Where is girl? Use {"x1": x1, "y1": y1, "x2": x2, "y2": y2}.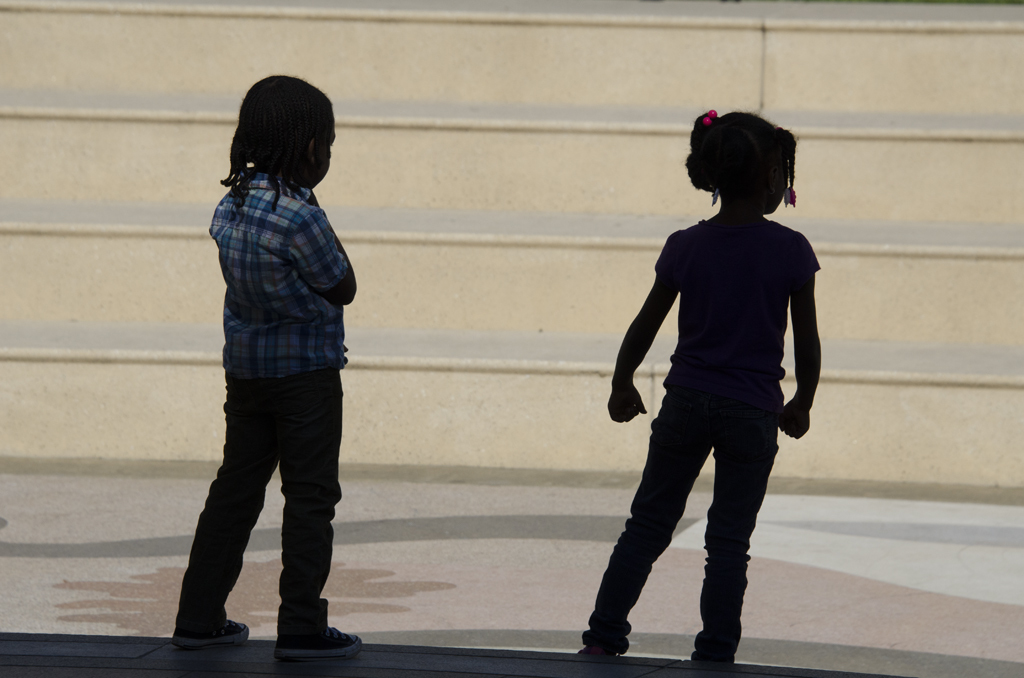
{"x1": 577, "y1": 110, "x2": 823, "y2": 664}.
